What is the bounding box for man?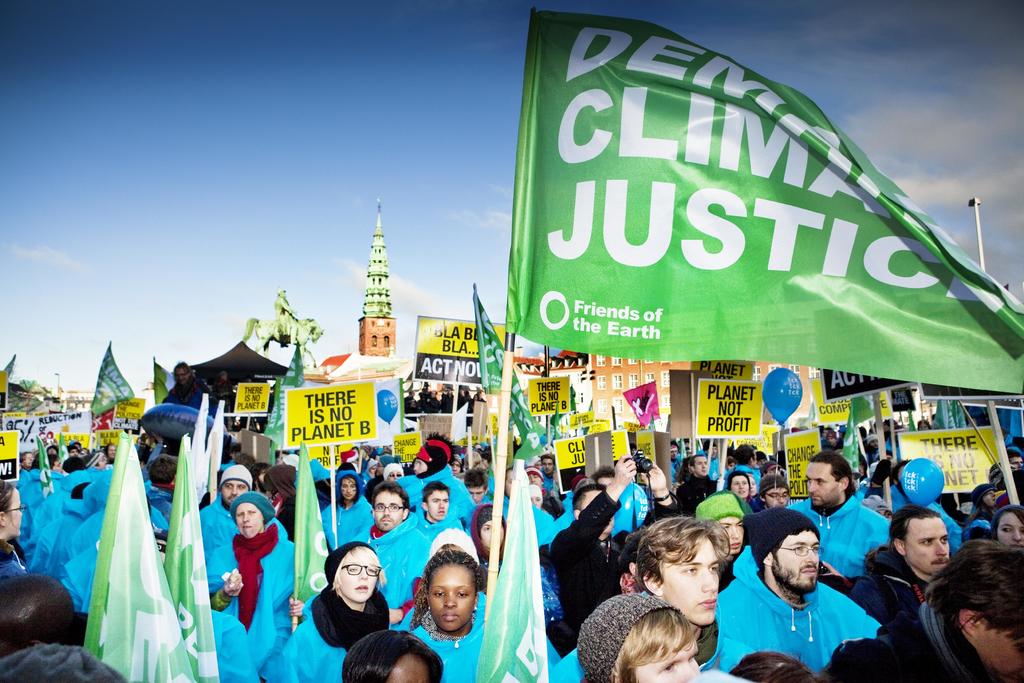
557,453,683,652.
